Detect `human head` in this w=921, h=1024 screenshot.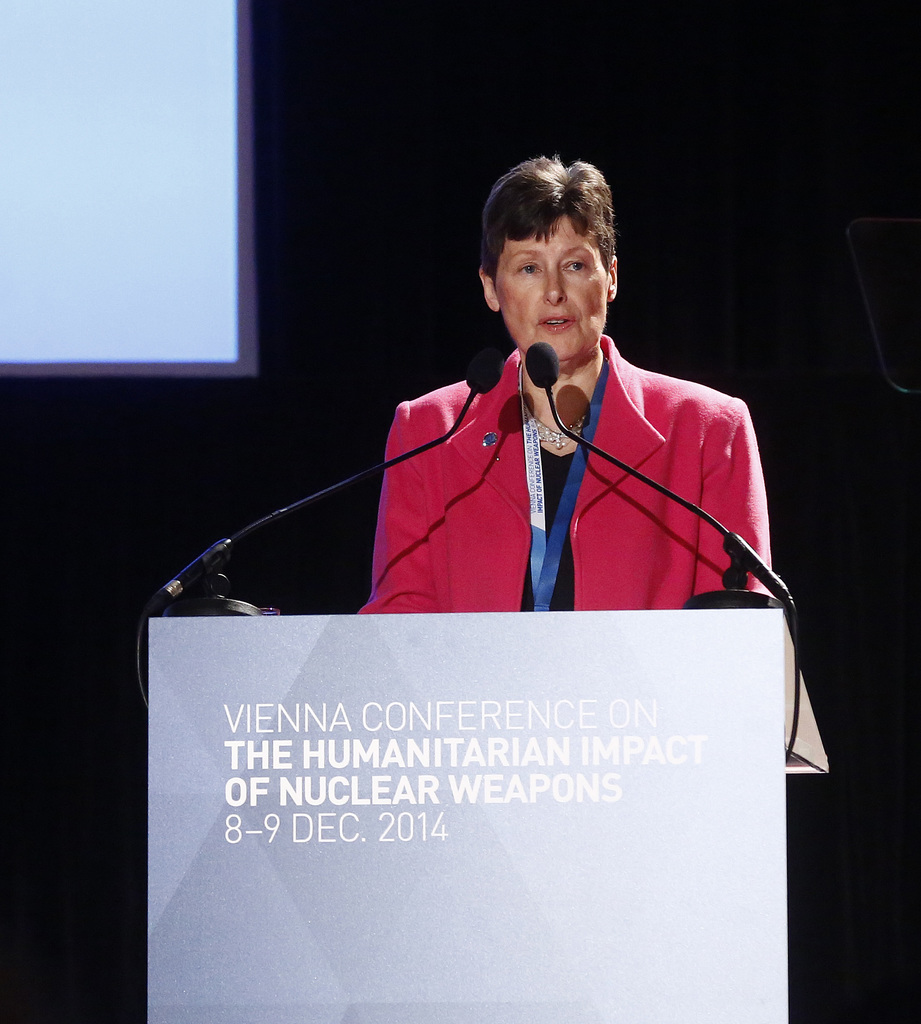
Detection: [left=478, top=154, right=618, bottom=367].
